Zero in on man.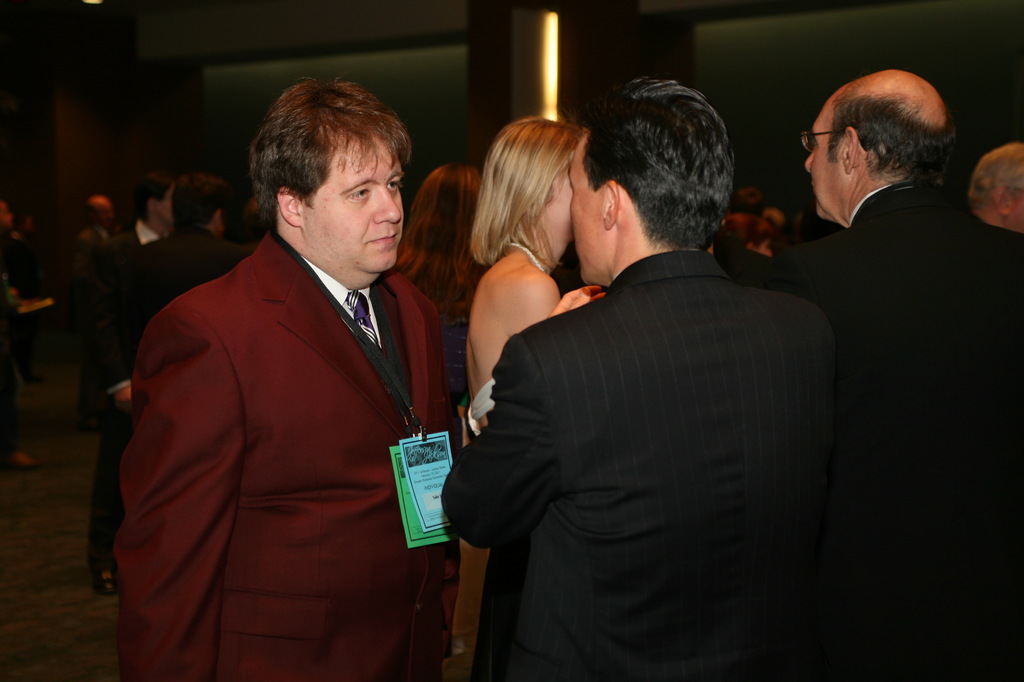
Zeroed in: [left=442, top=74, right=834, bottom=681].
